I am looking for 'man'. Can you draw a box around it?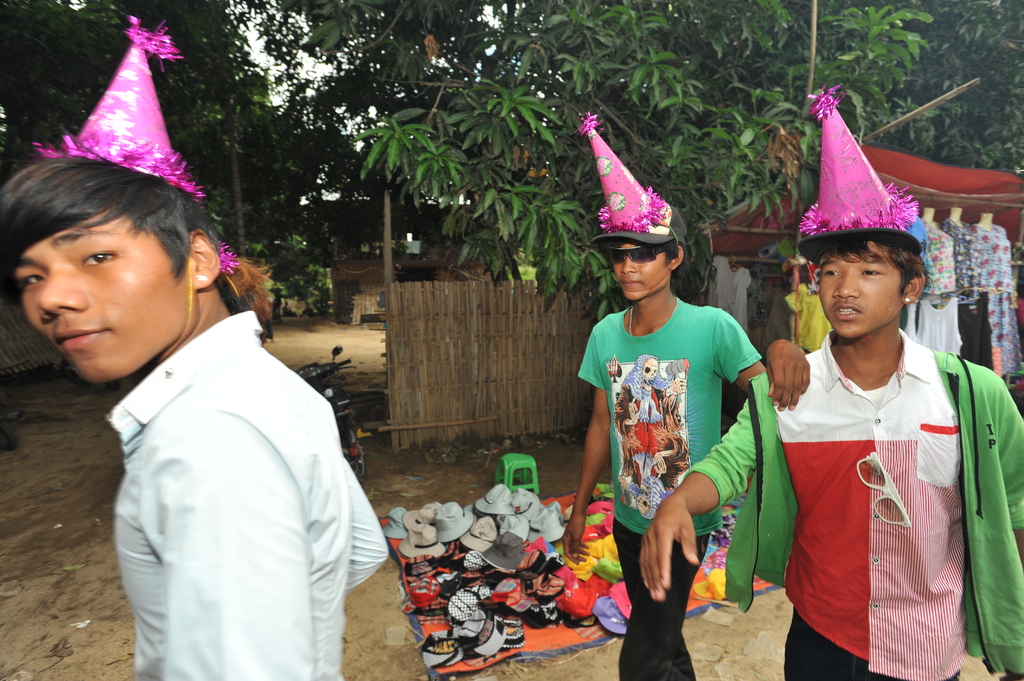
Sure, the bounding box is bbox=(760, 193, 1005, 680).
